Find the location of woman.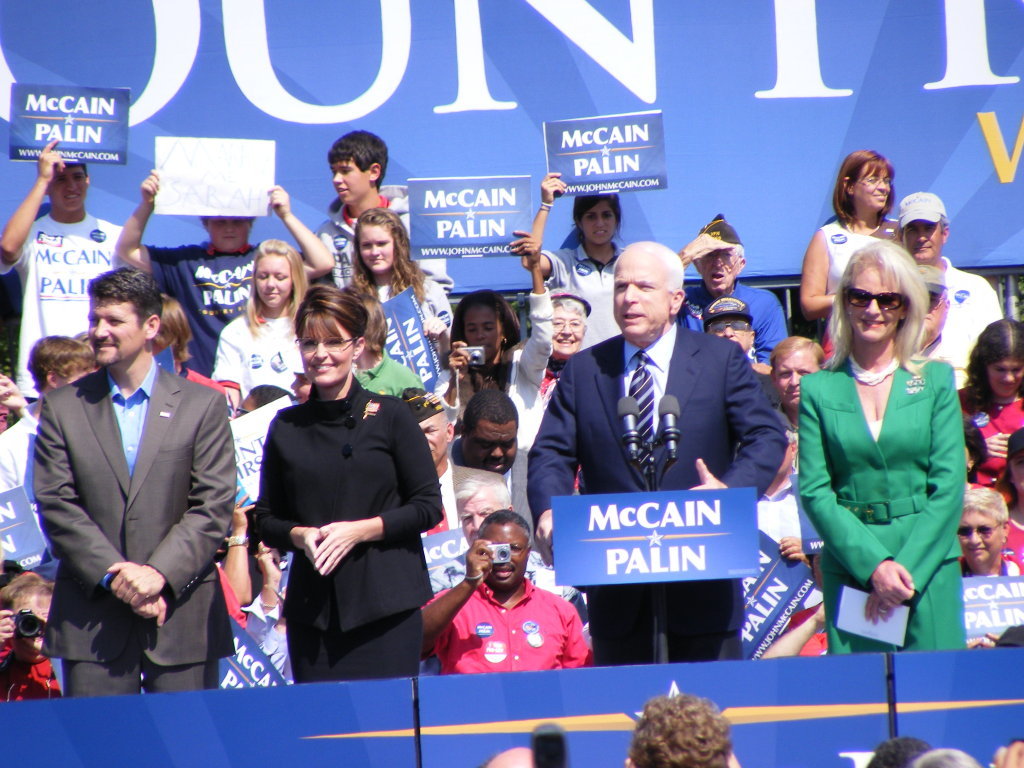
Location: box=[345, 208, 438, 389].
